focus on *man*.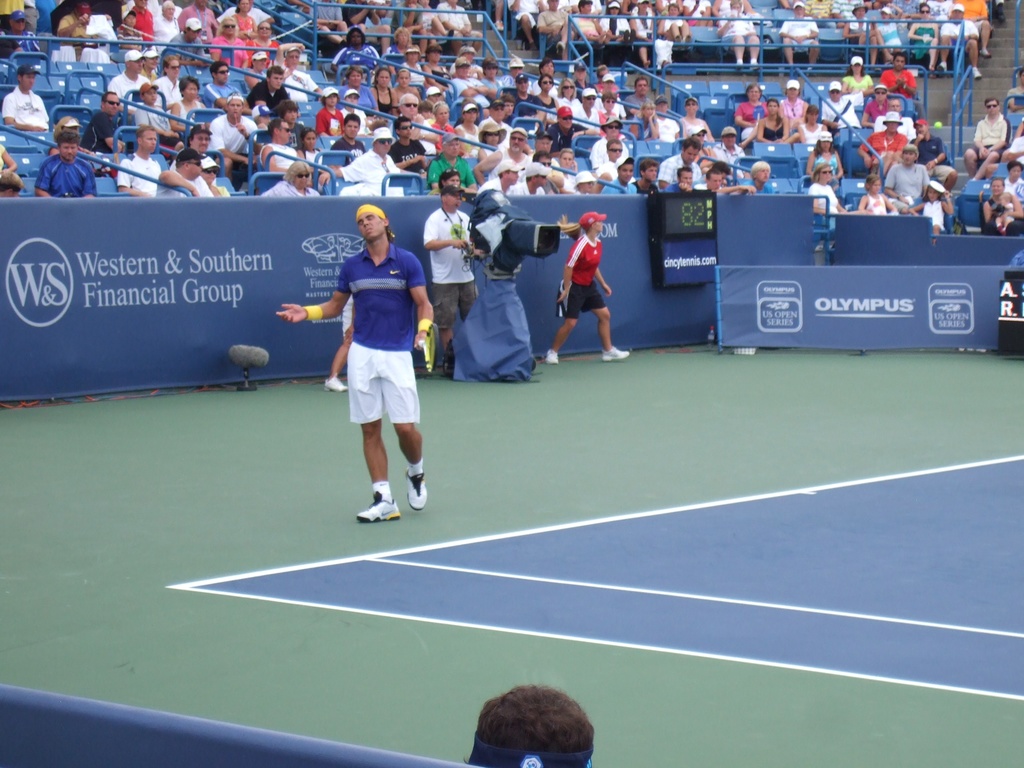
Focused at {"left": 323, "top": 229, "right": 429, "bottom": 534}.
